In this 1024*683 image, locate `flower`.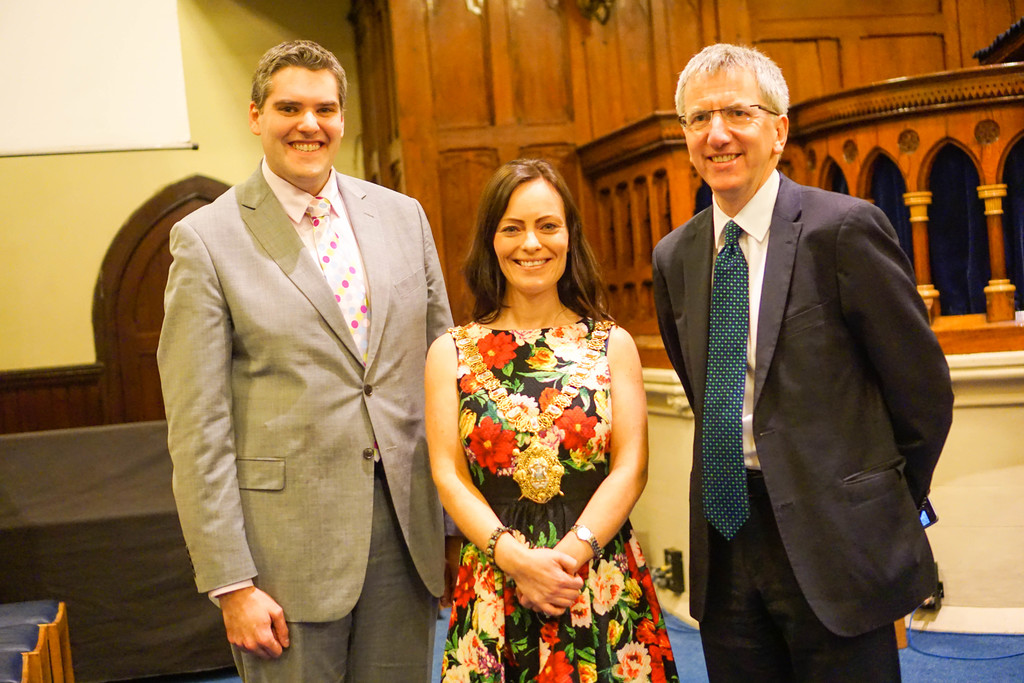
Bounding box: bbox=(553, 407, 595, 449).
